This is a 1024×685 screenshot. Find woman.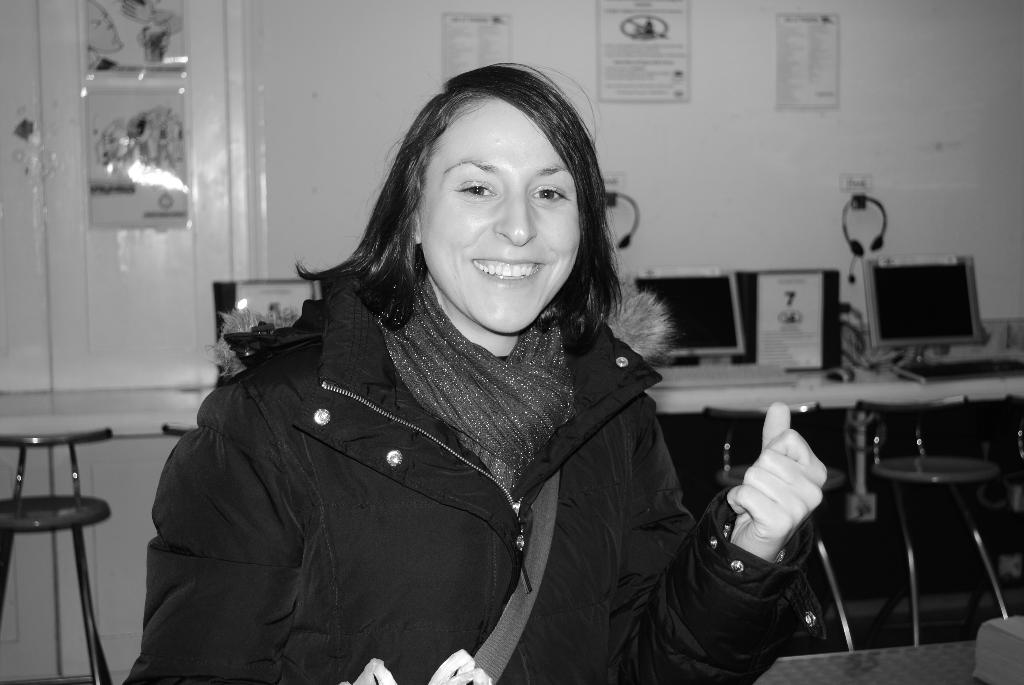
Bounding box: [x1=116, y1=66, x2=820, y2=684].
